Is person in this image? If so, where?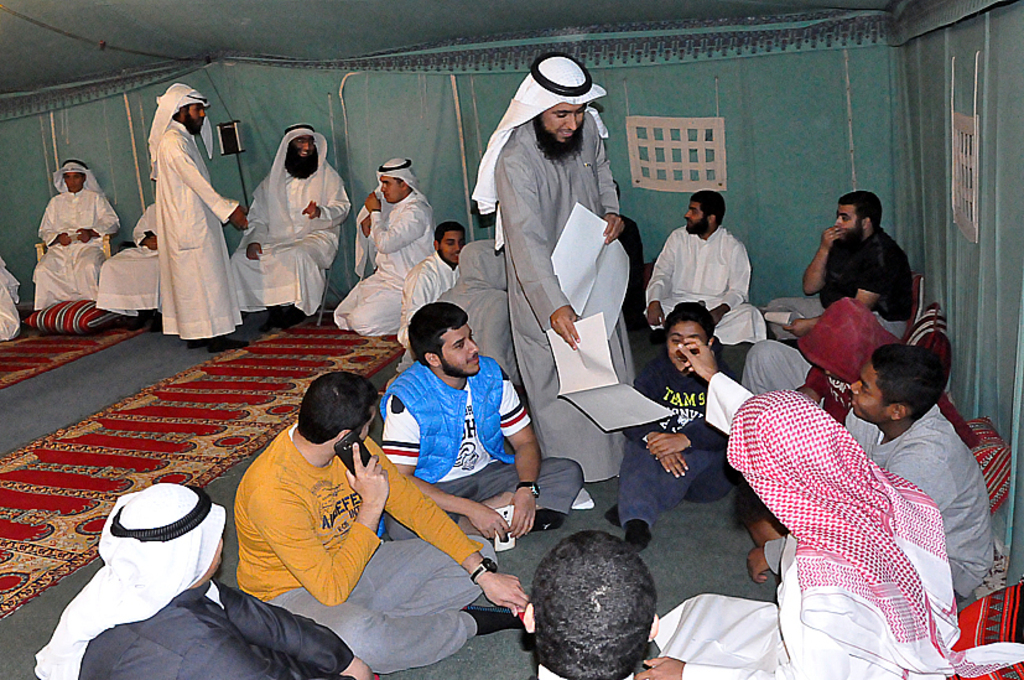
Yes, at (x1=229, y1=364, x2=525, y2=674).
